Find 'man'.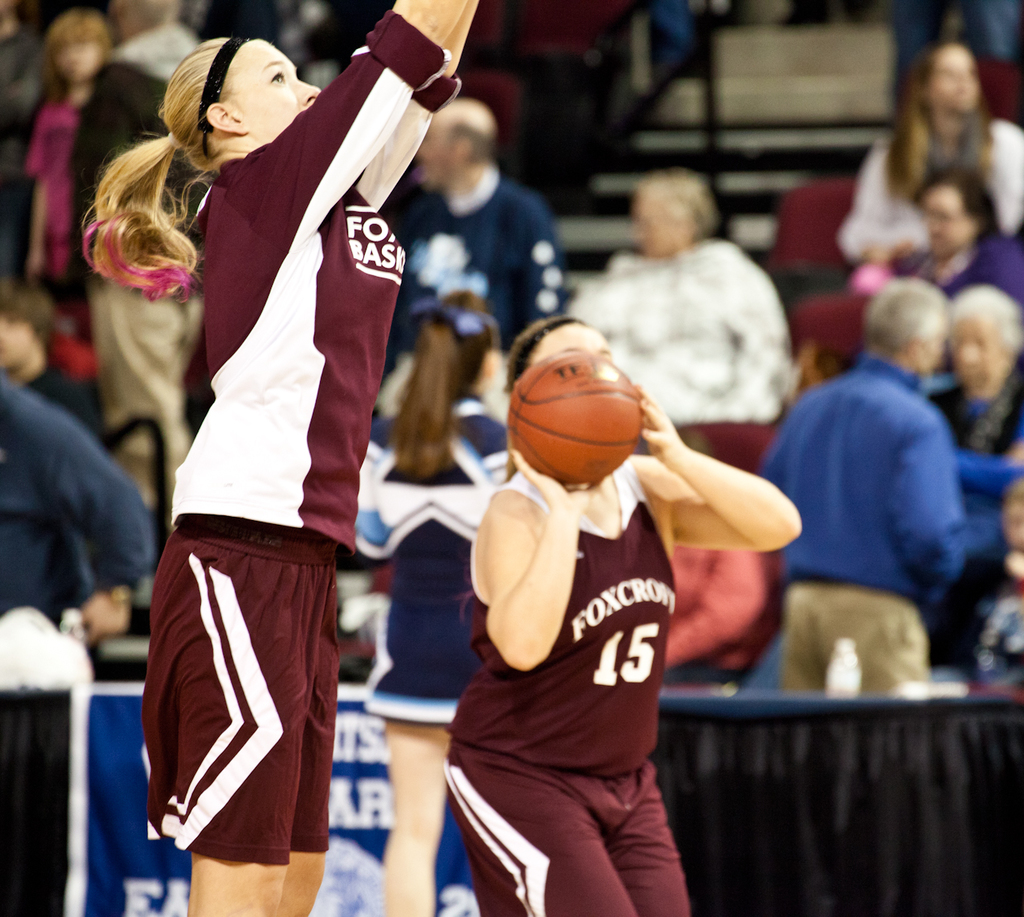
BBox(751, 264, 994, 735).
